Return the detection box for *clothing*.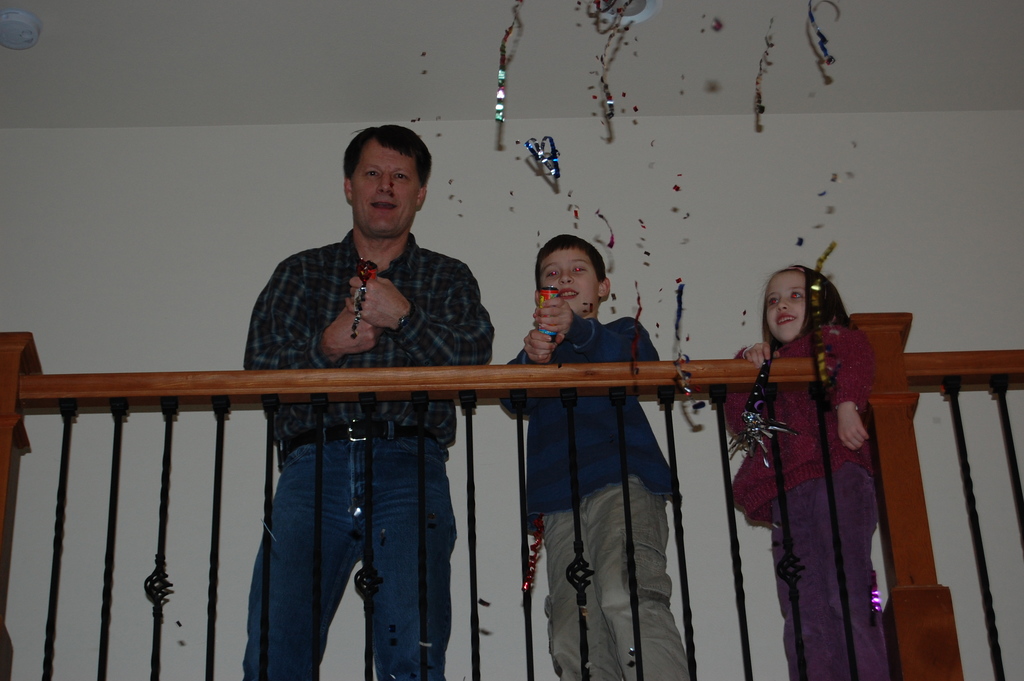
box=[535, 479, 712, 680].
